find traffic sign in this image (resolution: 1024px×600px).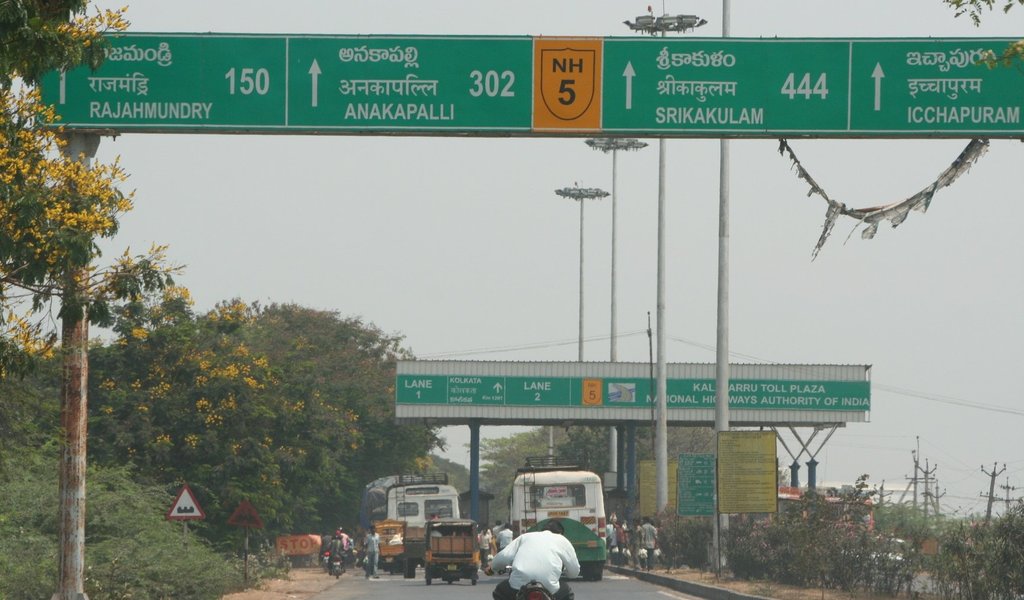
region(32, 28, 1023, 141).
